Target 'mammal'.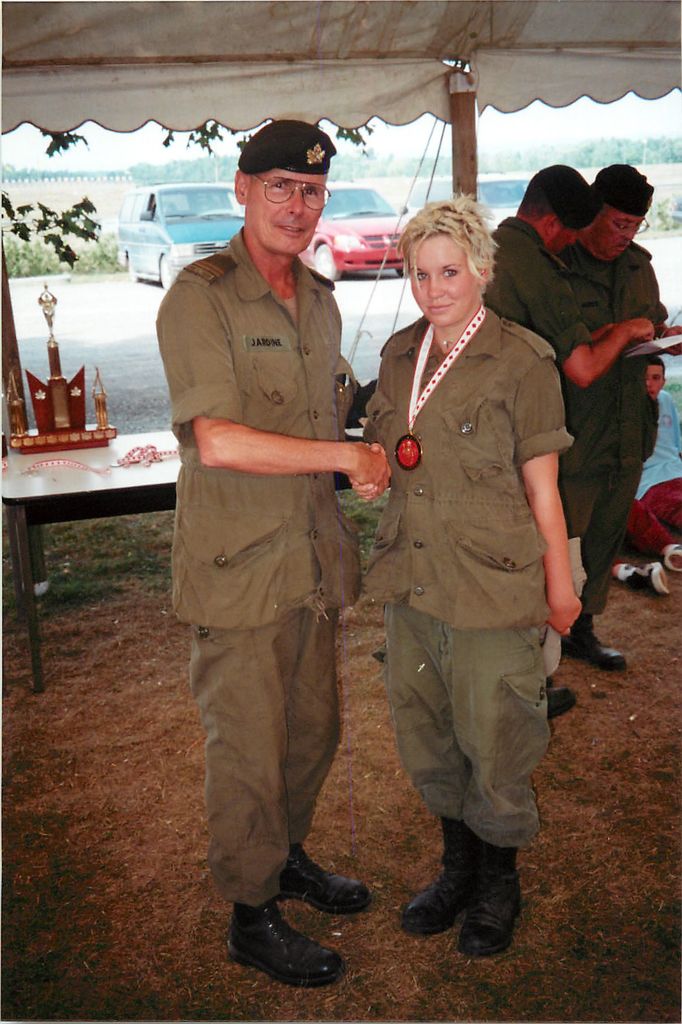
Target region: 156, 115, 395, 989.
